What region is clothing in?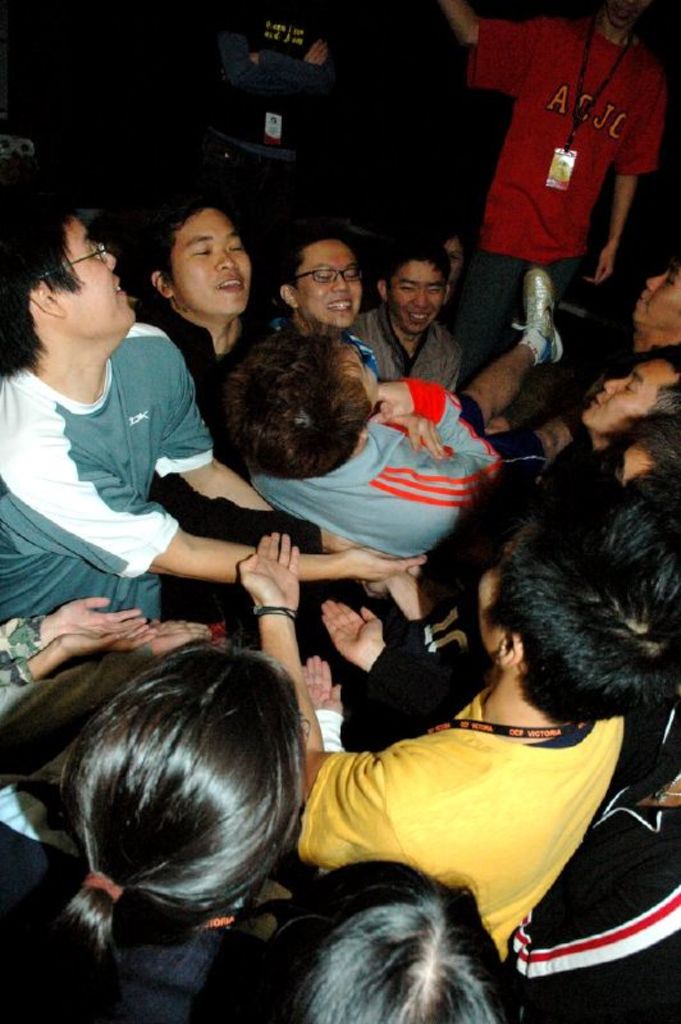
bbox(338, 293, 467, 394).
